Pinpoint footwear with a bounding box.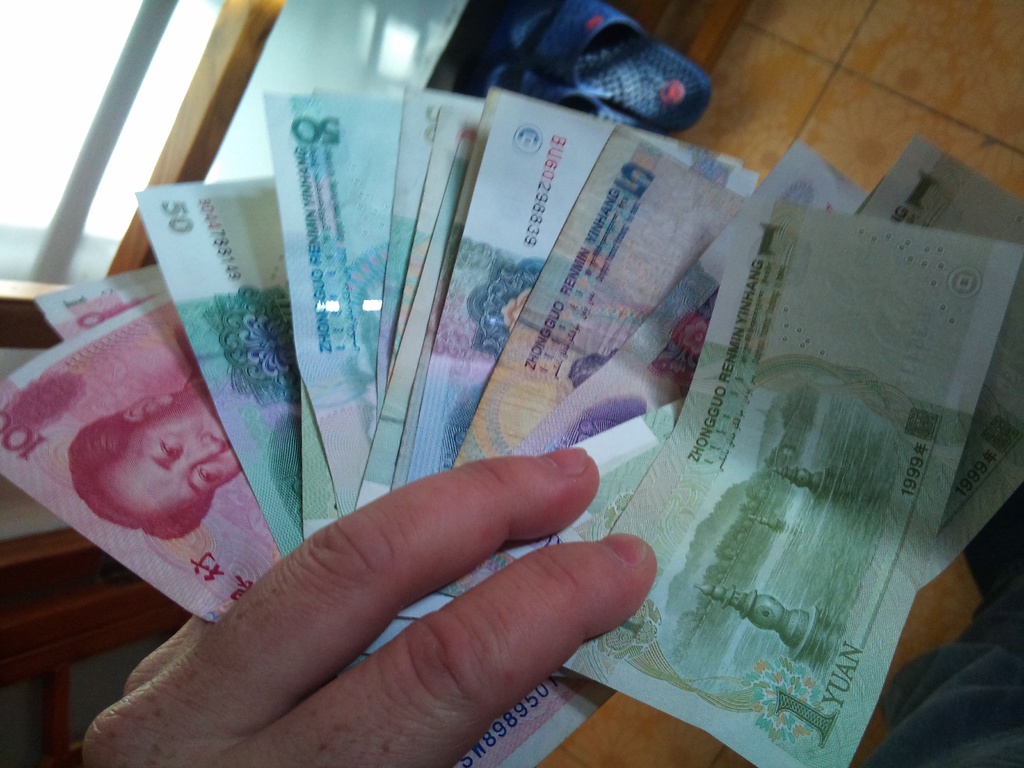
rect(479, 54, 648, 140).
